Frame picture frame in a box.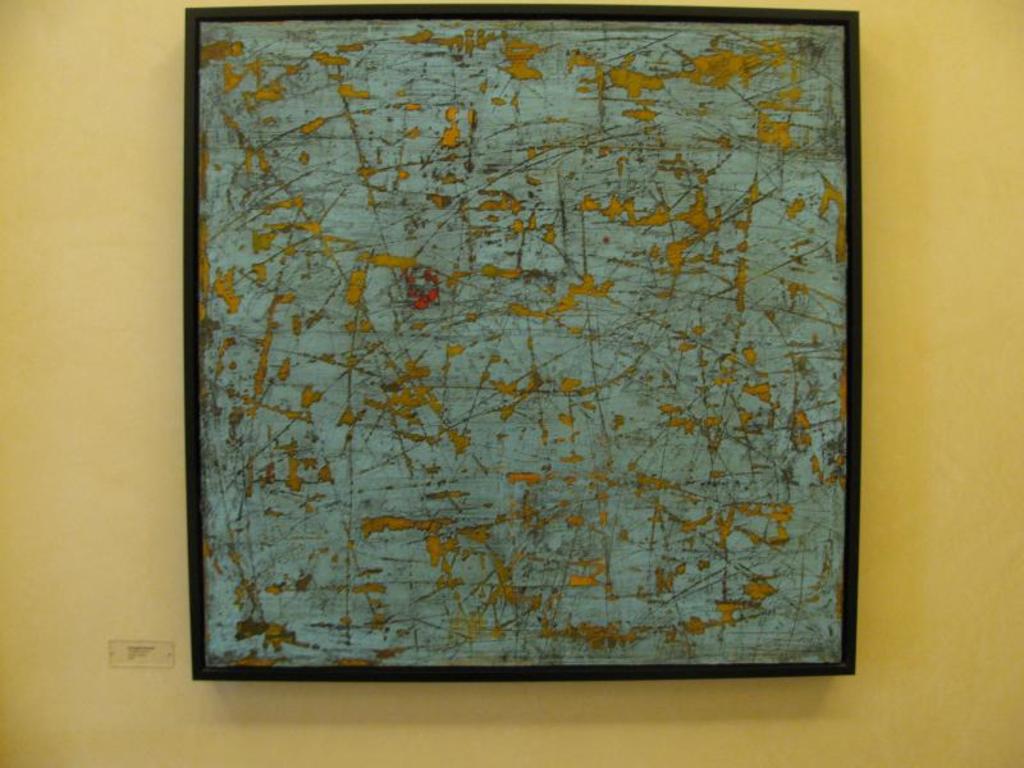
184,6,860,681.
